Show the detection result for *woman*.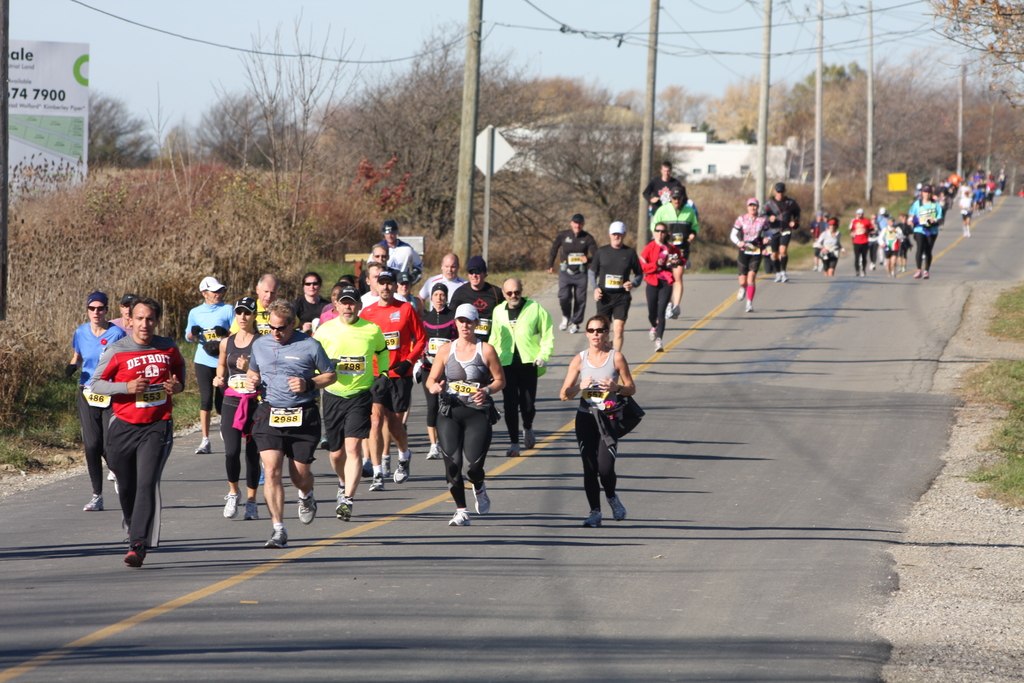
region(213, 297, 263, 517).
